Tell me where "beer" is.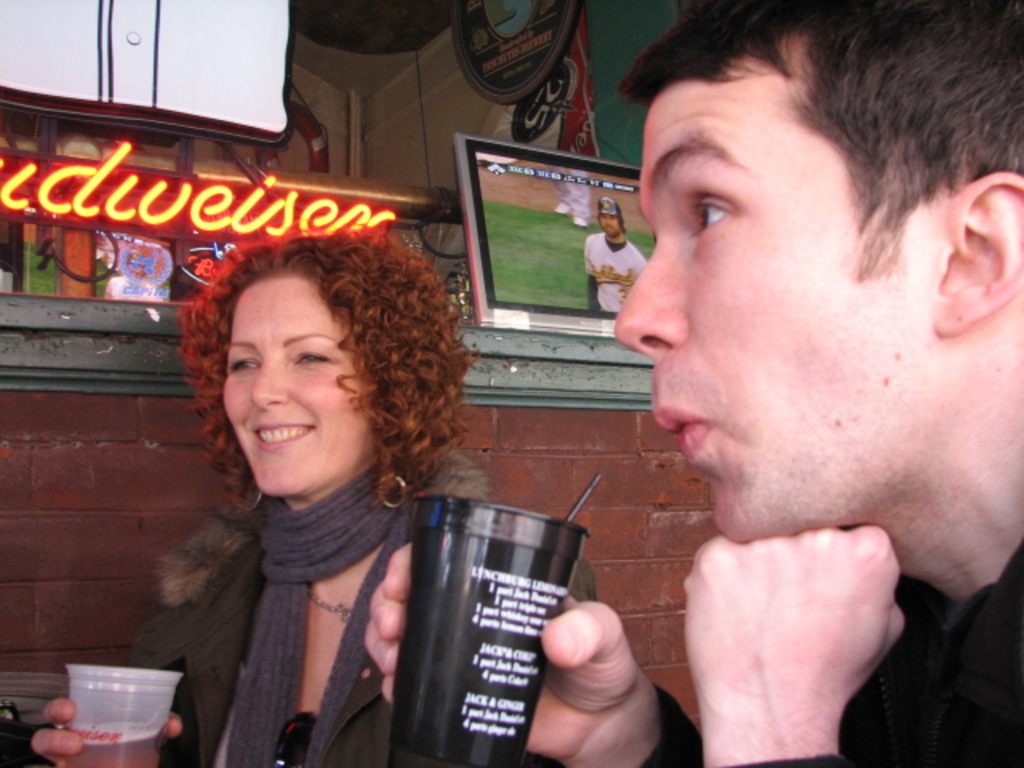
"beer" is at BBox(61, 728, 158, 766).
